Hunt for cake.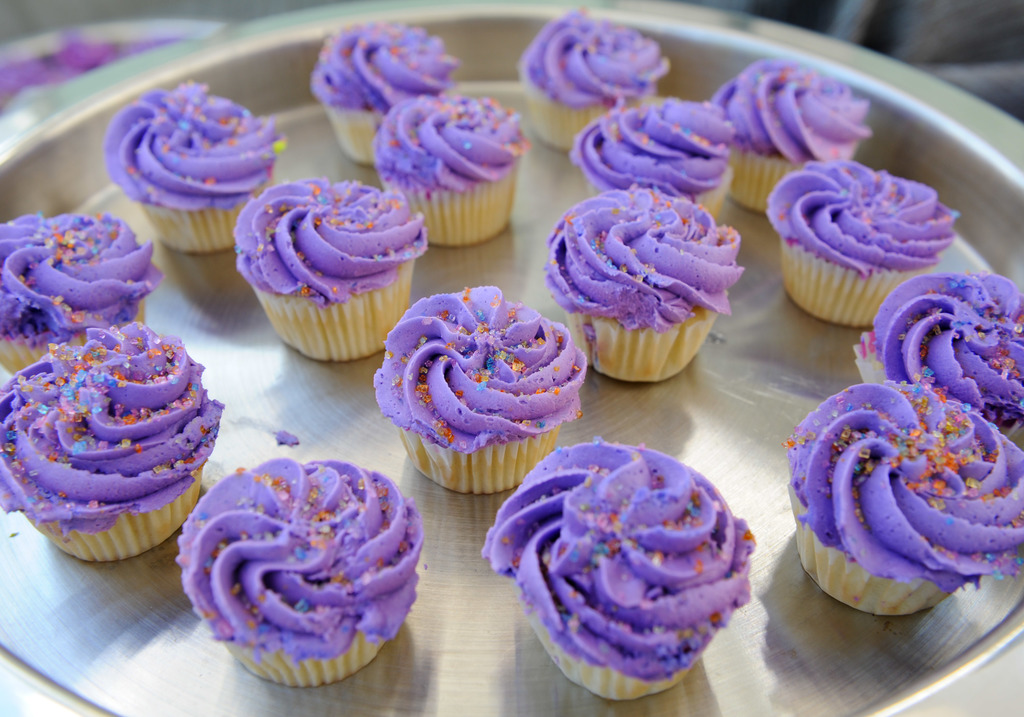
Hunted down at [113, 83, 289, 248].
